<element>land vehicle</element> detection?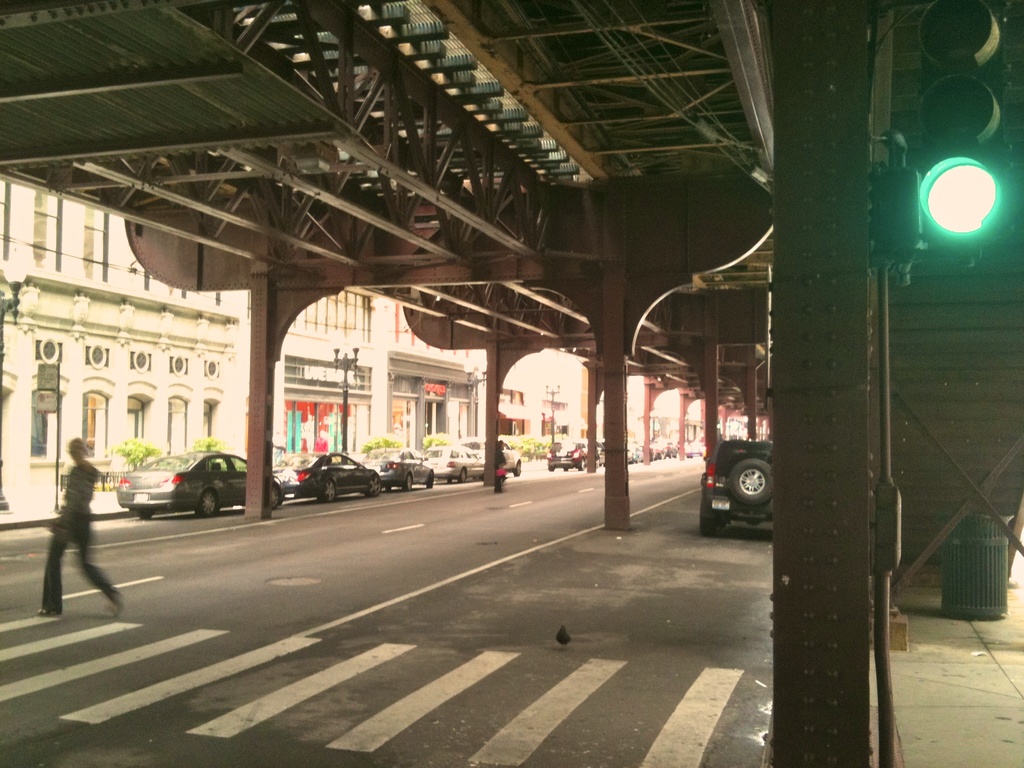
<region>275, 448, 385, 505</region>
